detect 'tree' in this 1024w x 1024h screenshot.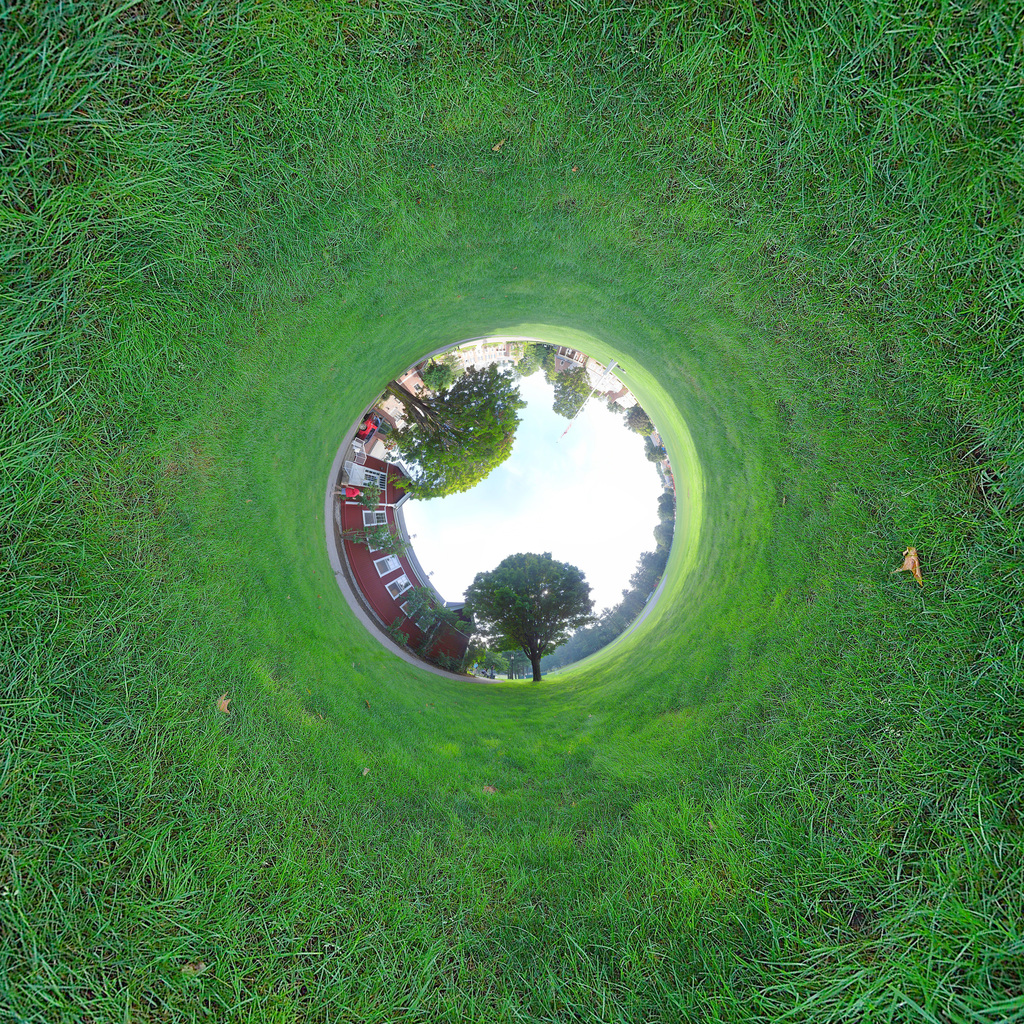
Detection: left=622, top=398, right=657, bottom=435.
